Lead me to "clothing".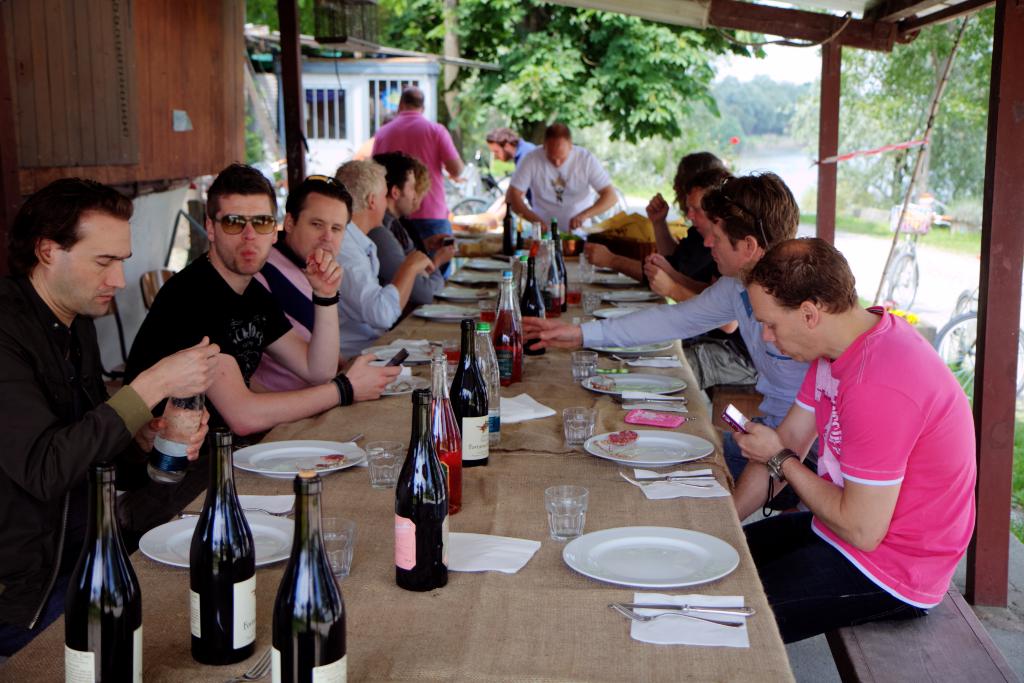
Lead to (769, 296, 971, 612).
